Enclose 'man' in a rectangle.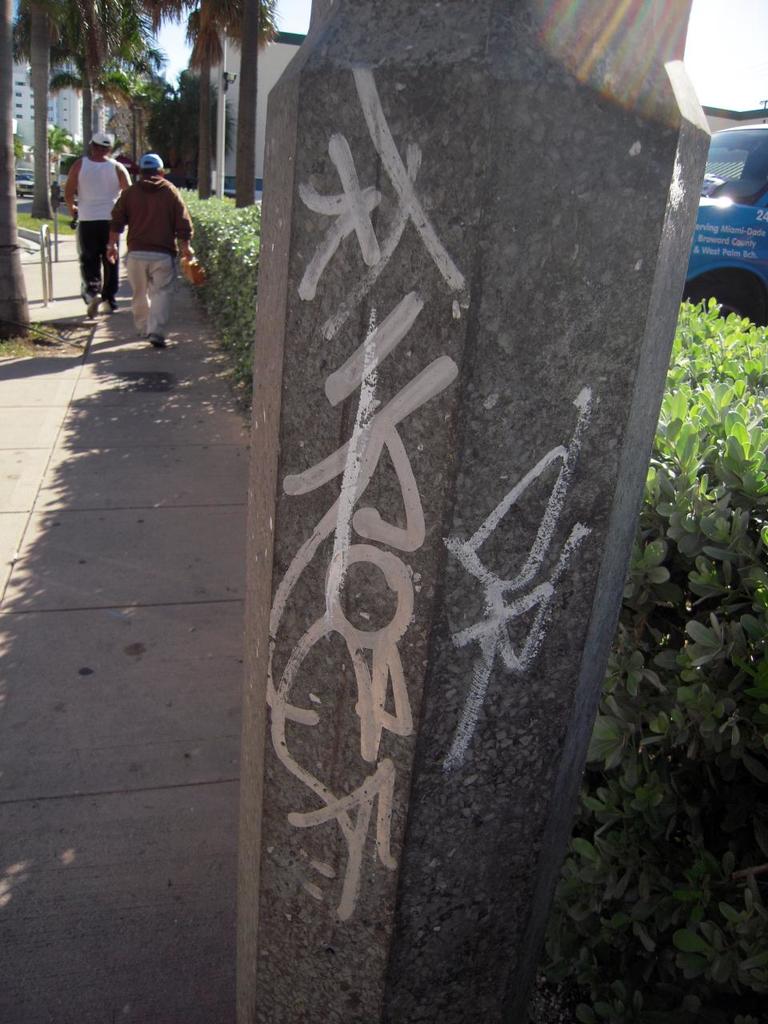
box(61, 123, 138, 314).
